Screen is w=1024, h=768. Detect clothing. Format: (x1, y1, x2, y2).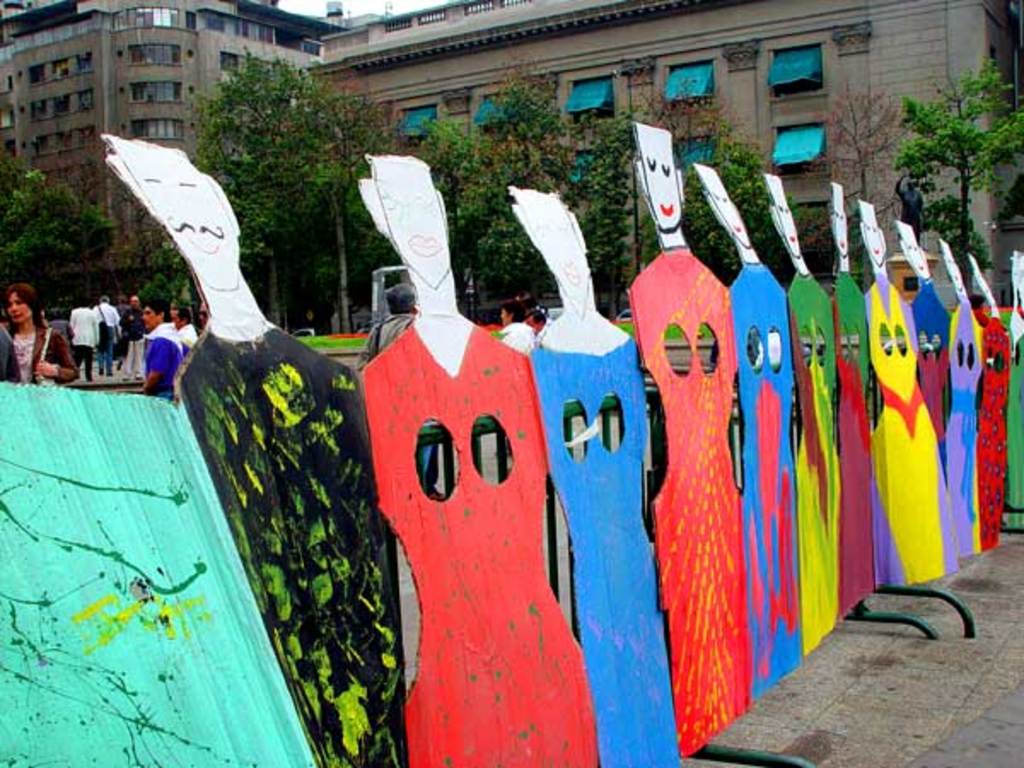
(531, 340, 683, 766).
